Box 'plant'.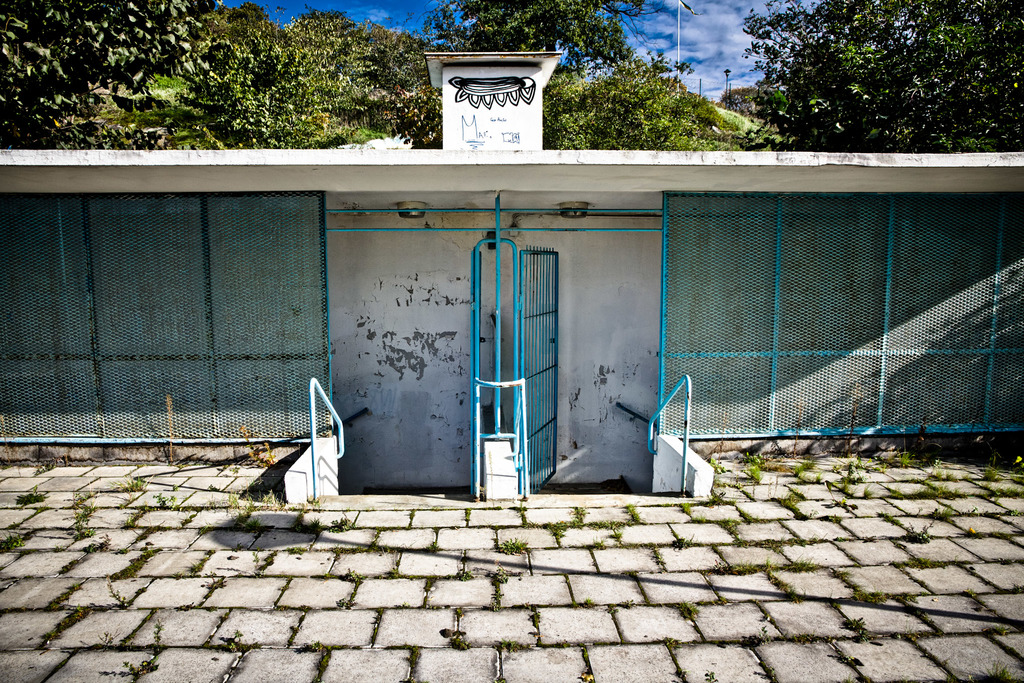
(left=230, top=507, right=260, bottom=536).
